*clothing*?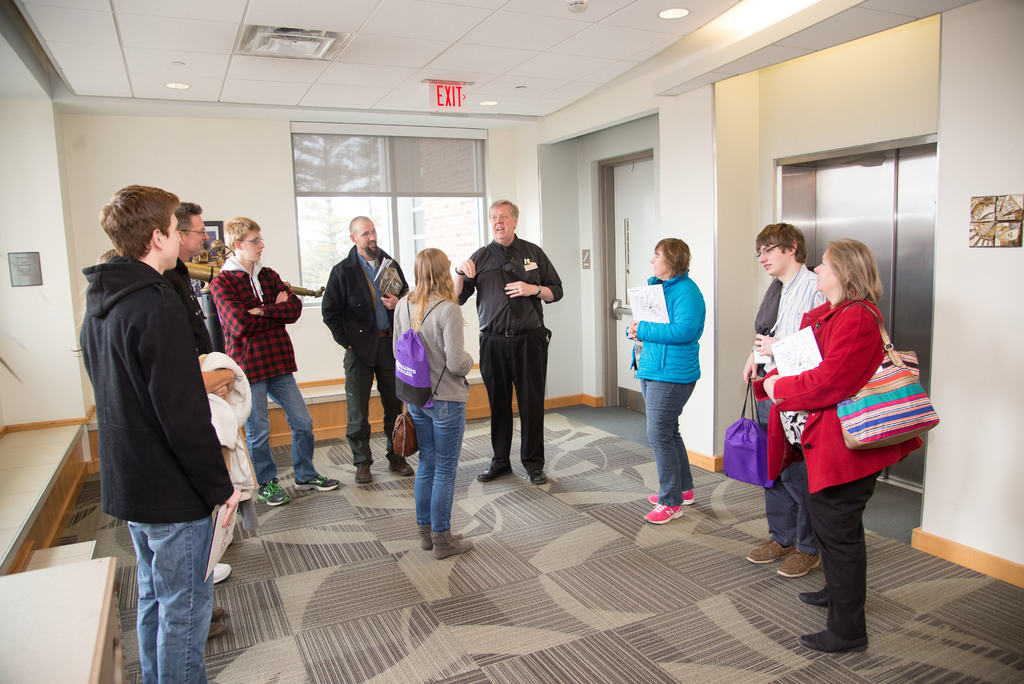
209,257,318,487
